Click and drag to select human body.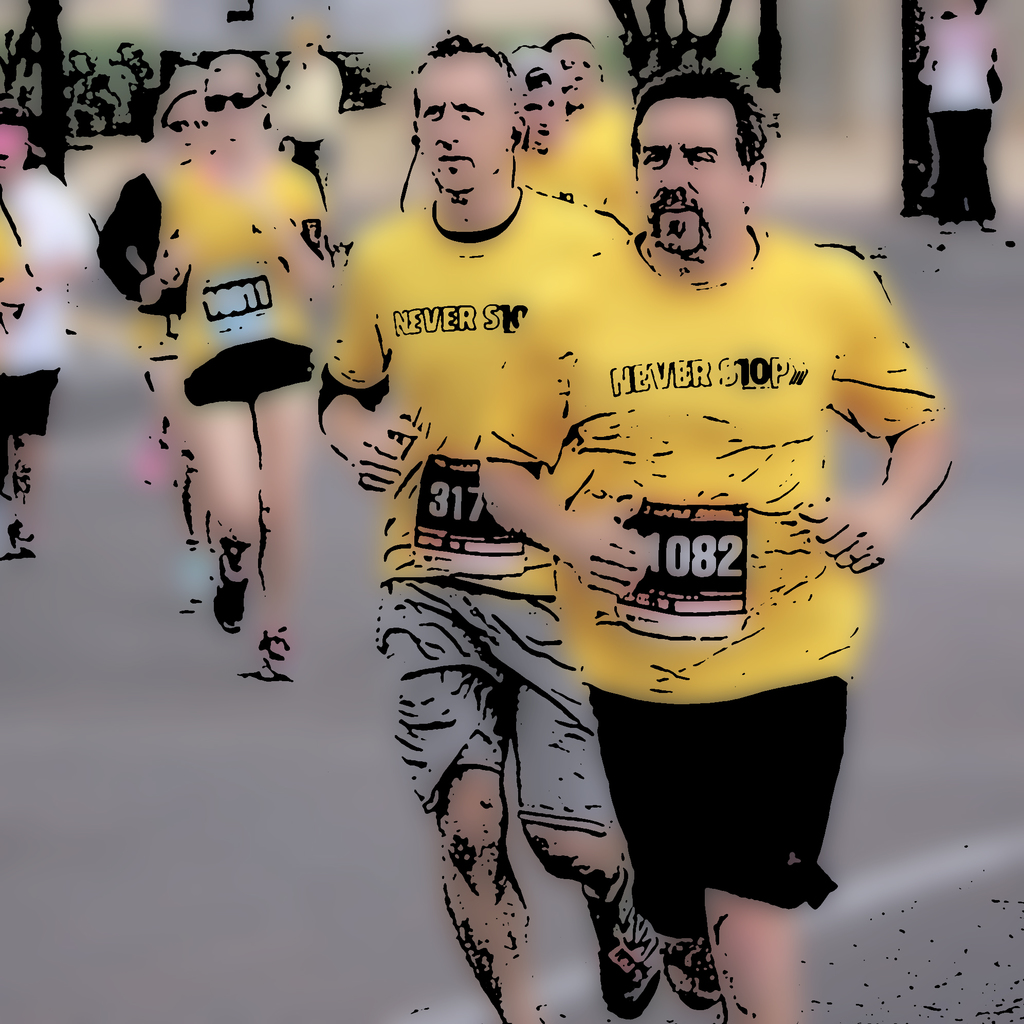
Selection: <bbox>479, 60, 950, 1023</bbox>.
